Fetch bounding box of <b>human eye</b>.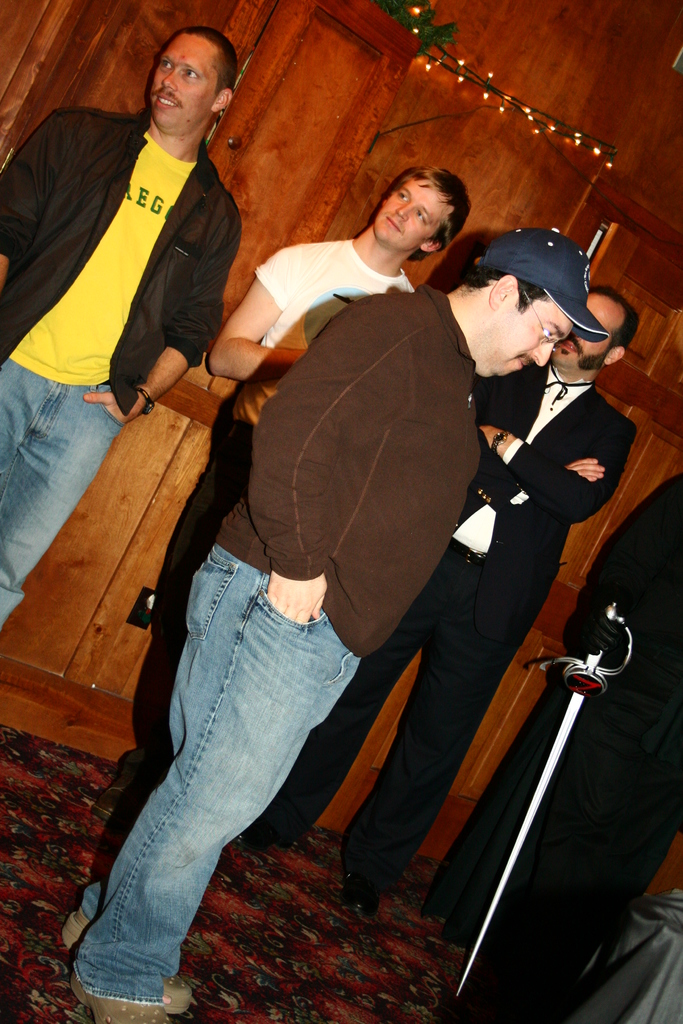
Bbox: [left=396, top=189, right=408, bottom=202].
